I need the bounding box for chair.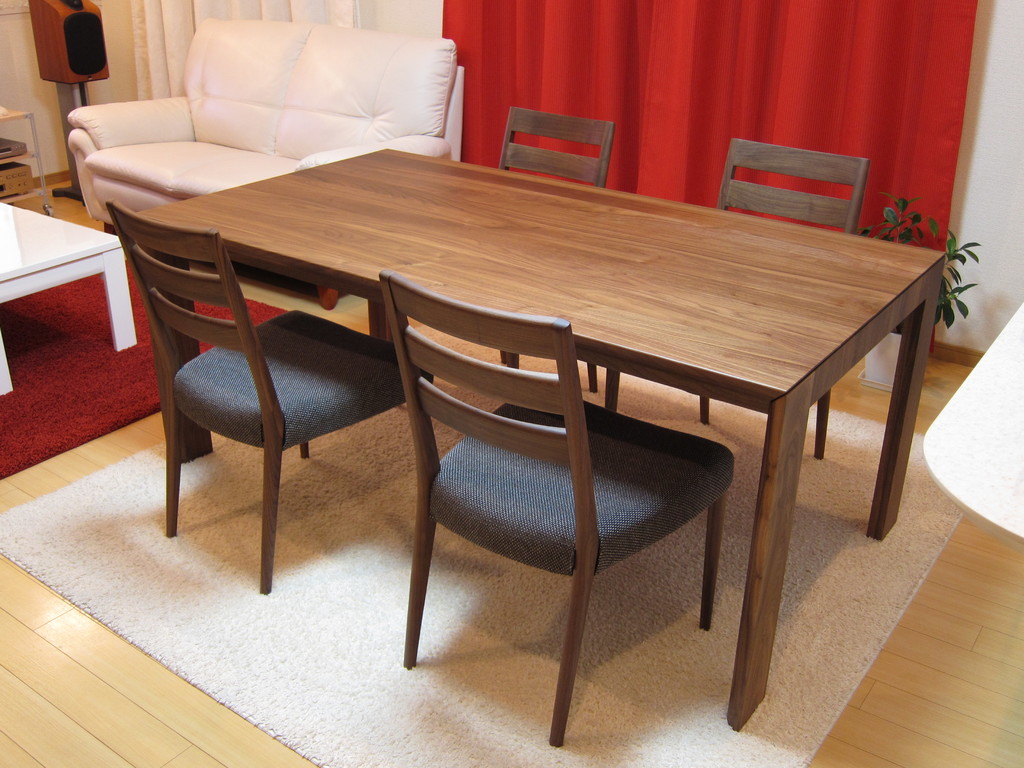
Here it is: [474, 110, 615, 399].
